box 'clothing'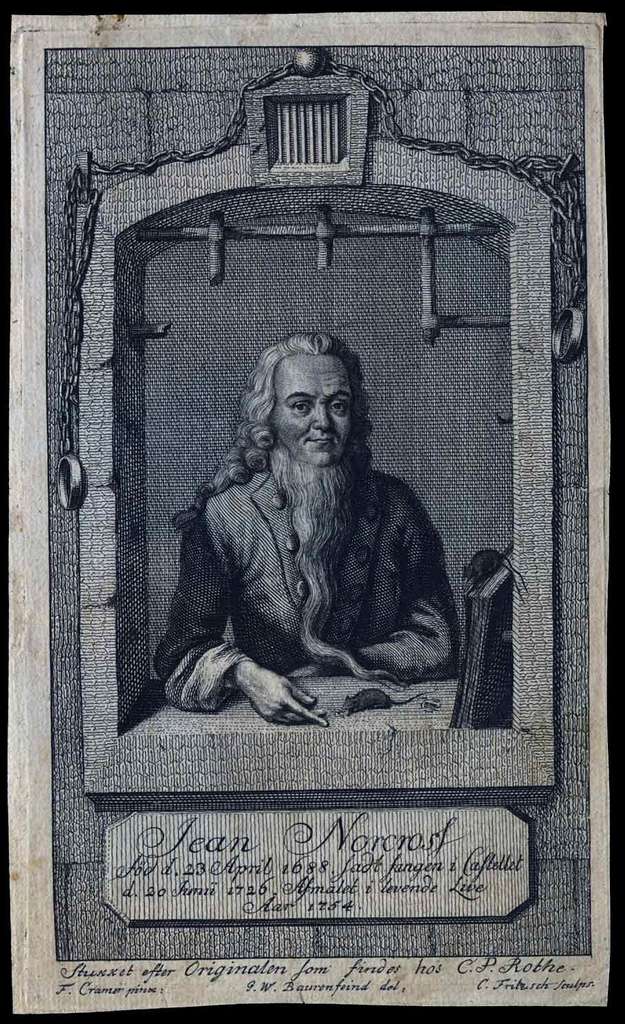
l=162, t=471, r=460, b=699
